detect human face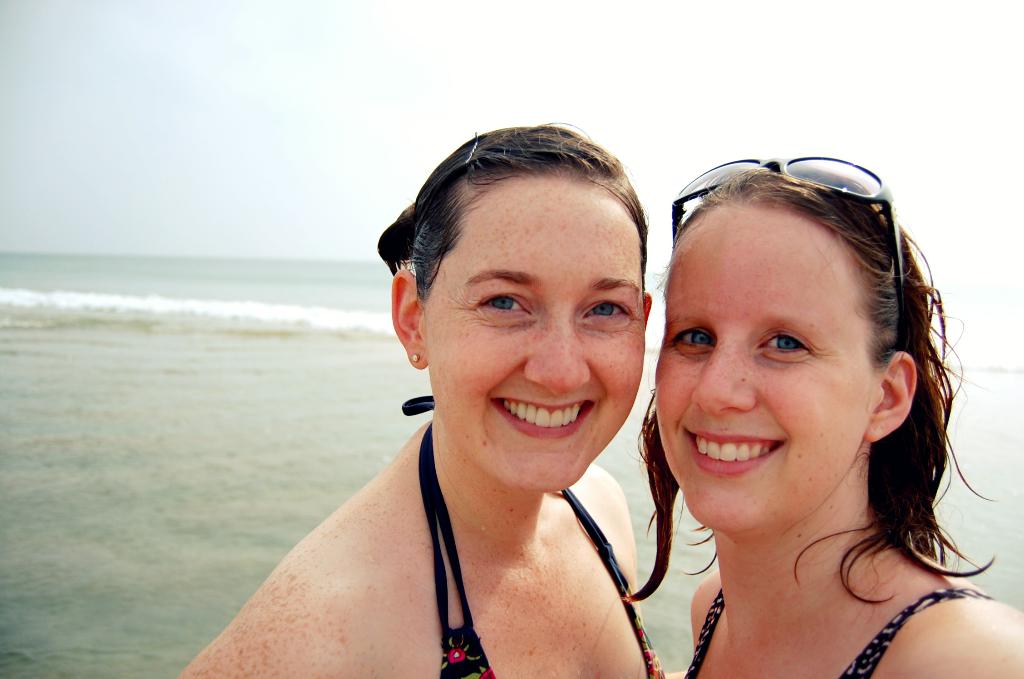
(x1=415, y1=169, x2=648, y2=492)
